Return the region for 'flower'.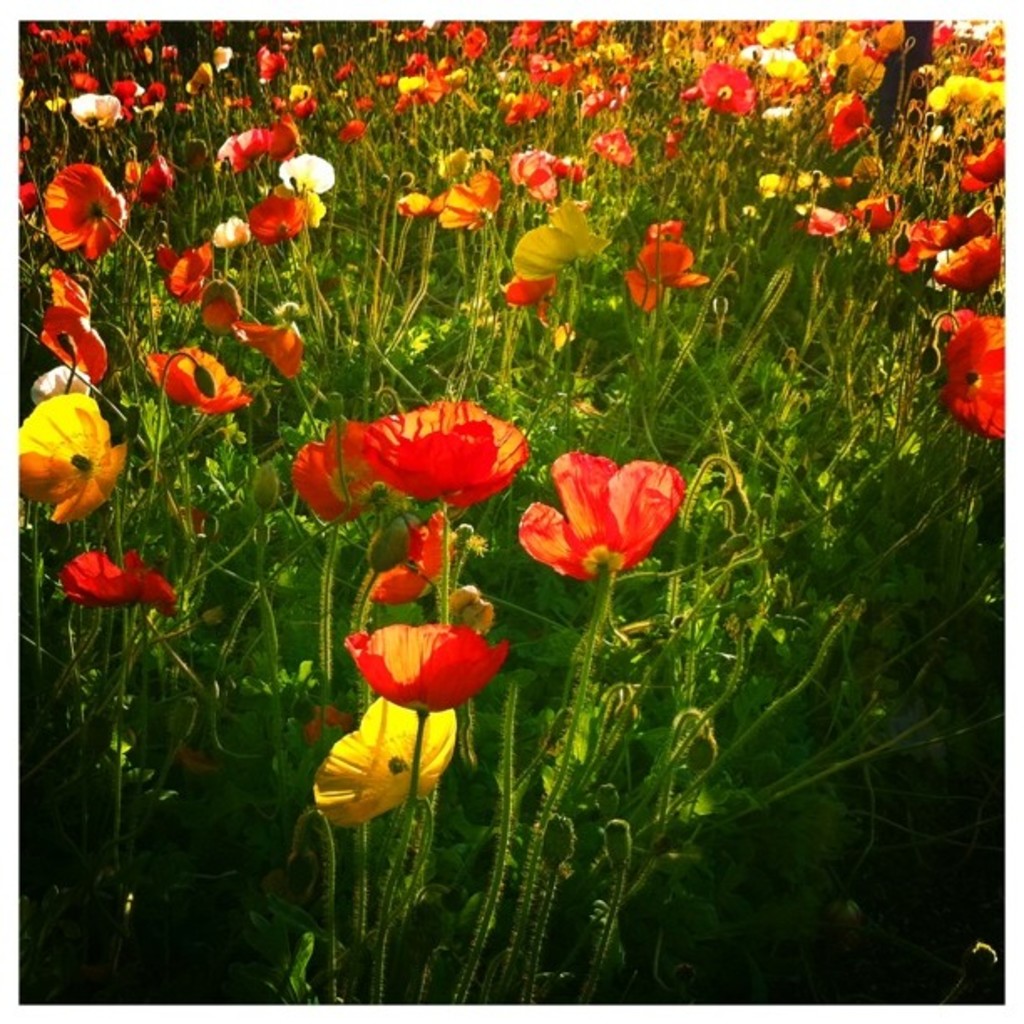
(25, 387, 129, 524).
